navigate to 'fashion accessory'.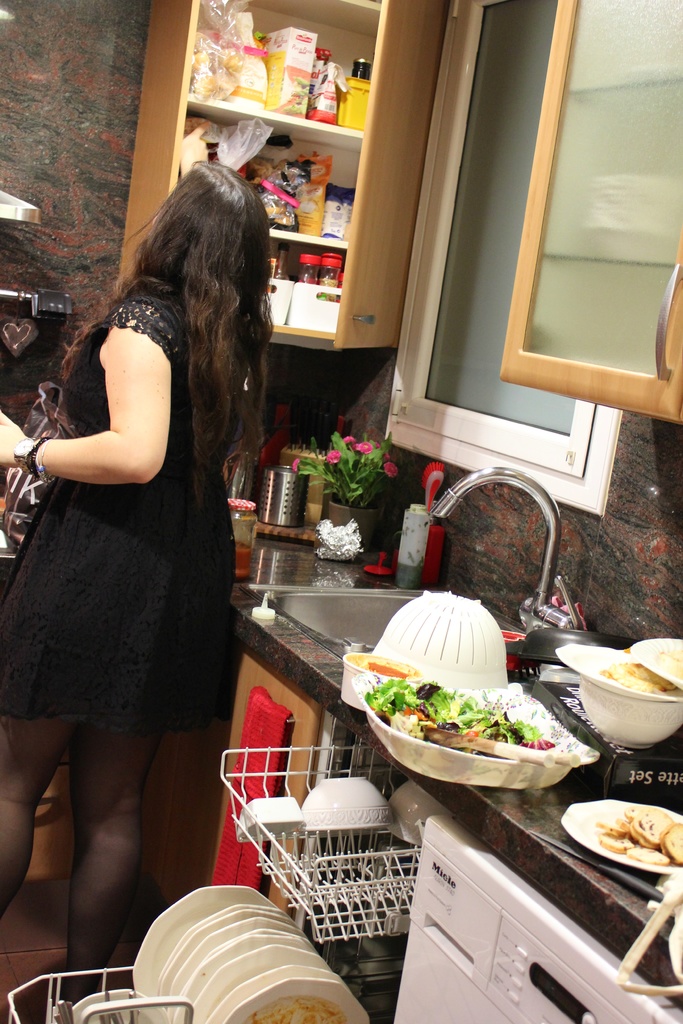
Navigation target: left=12, top=433, right=43, bottom=481.
